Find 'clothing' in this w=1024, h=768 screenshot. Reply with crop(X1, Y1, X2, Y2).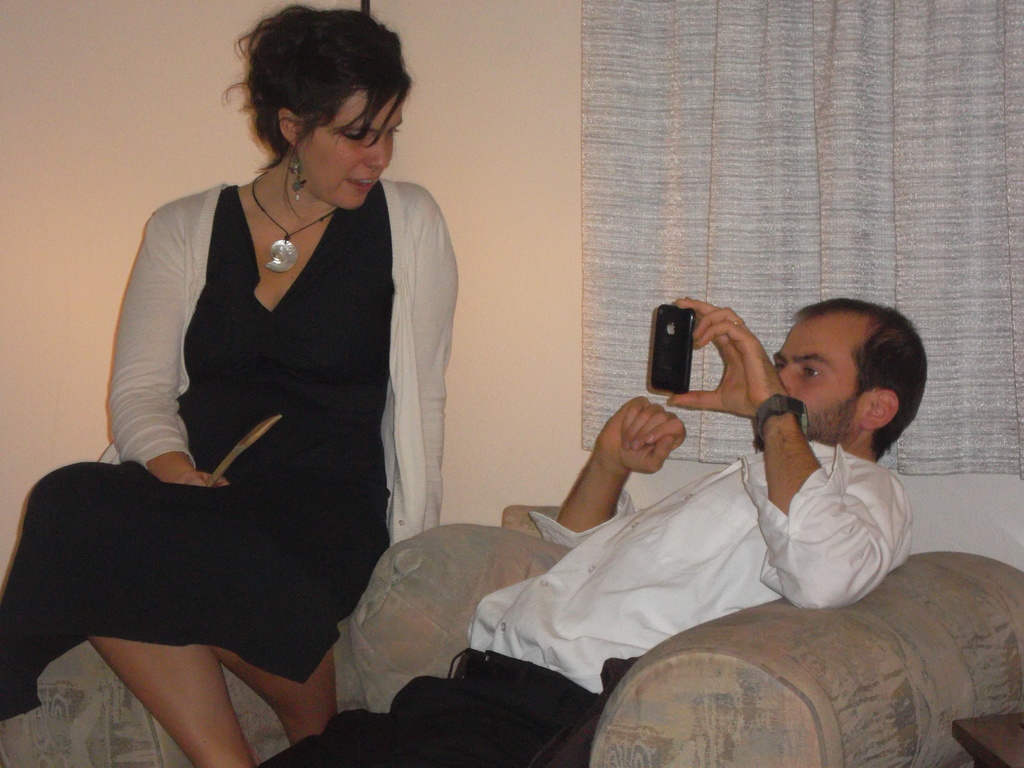
crop(97, 179, 456, 547).
